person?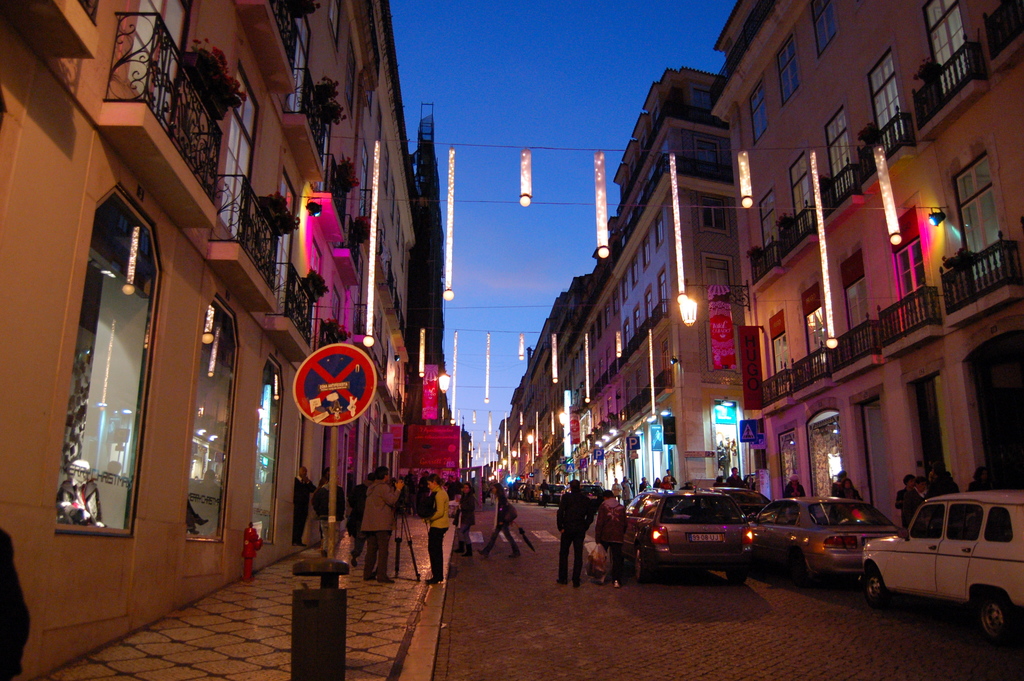
941, 465, 950, 490
